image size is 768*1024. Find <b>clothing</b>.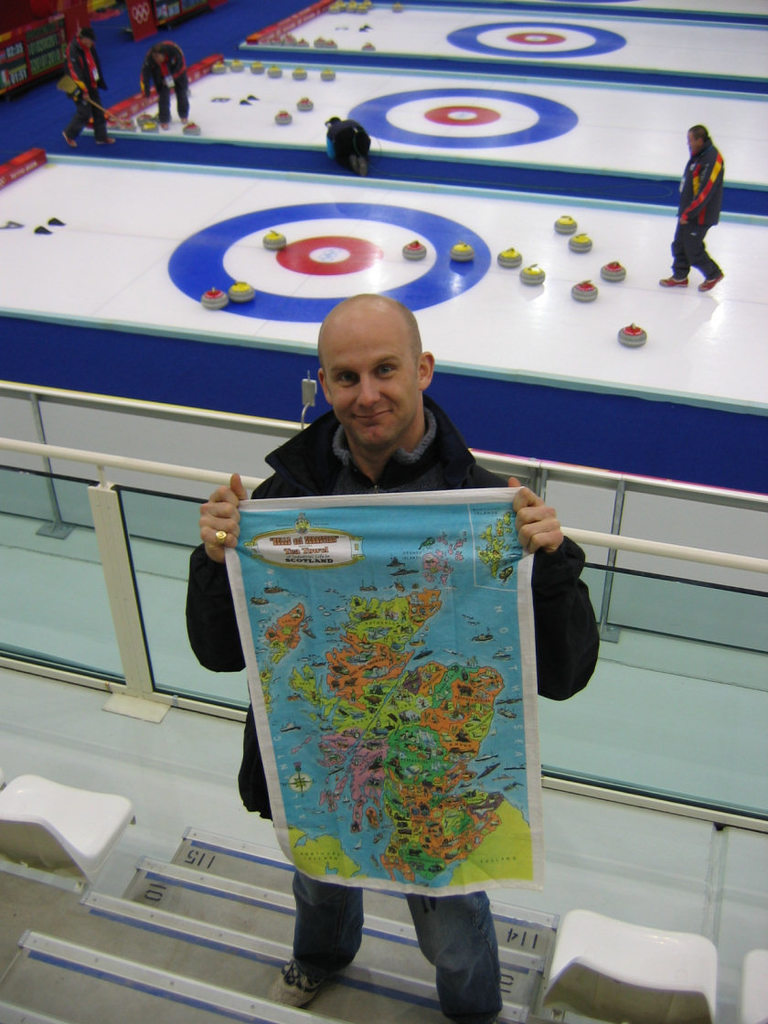
<box>63,37,110,139</box>.
